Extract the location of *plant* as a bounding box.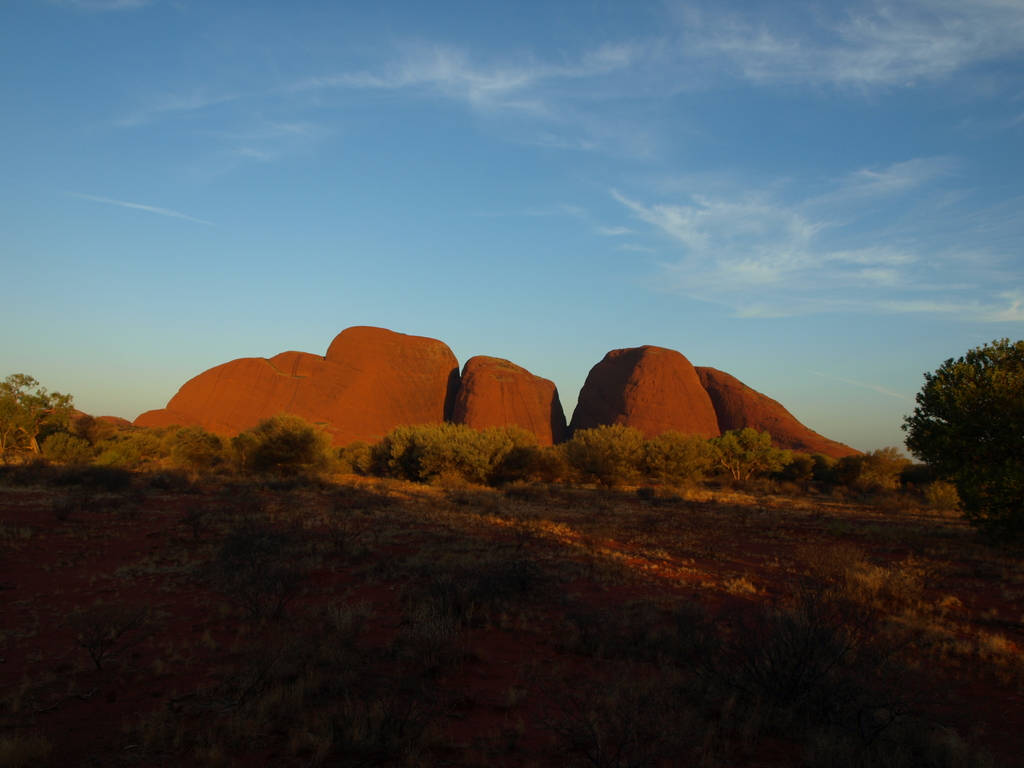
(40,431,95,467).
